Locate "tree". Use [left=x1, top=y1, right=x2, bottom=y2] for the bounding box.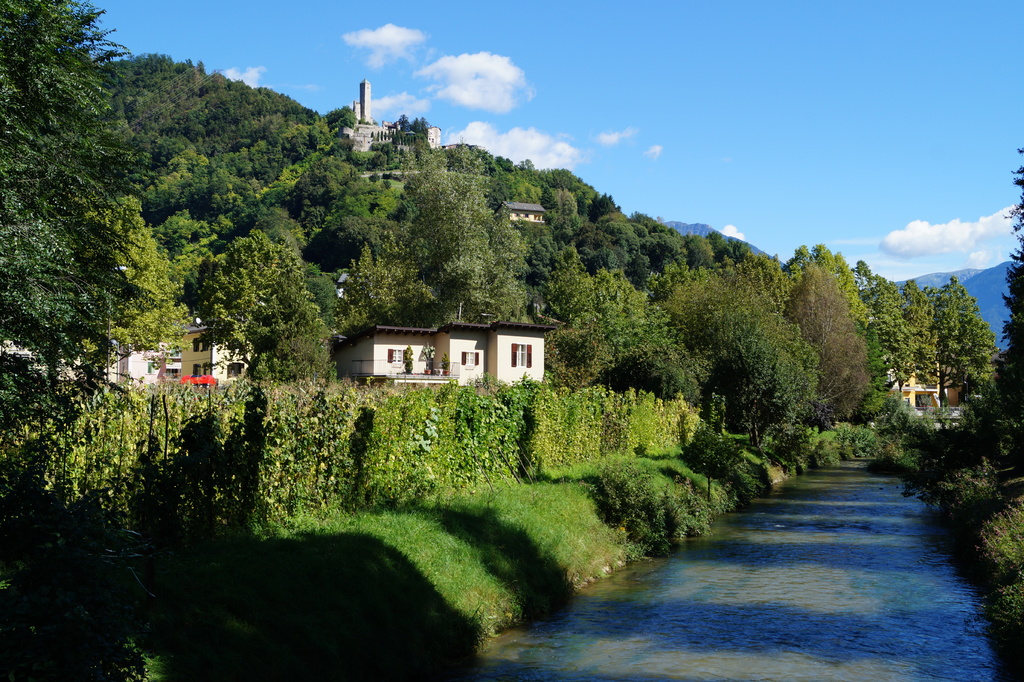
[left=207, top=223, right=302, bottom=365].
